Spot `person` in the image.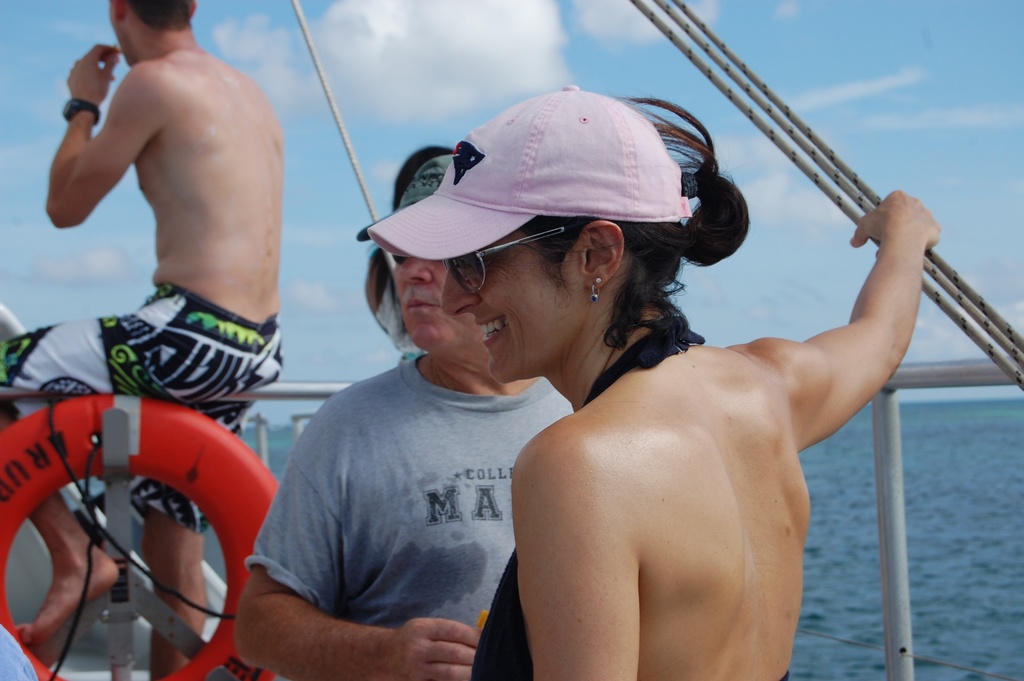
`person` found at BBox(0, 0, 283, 680).
